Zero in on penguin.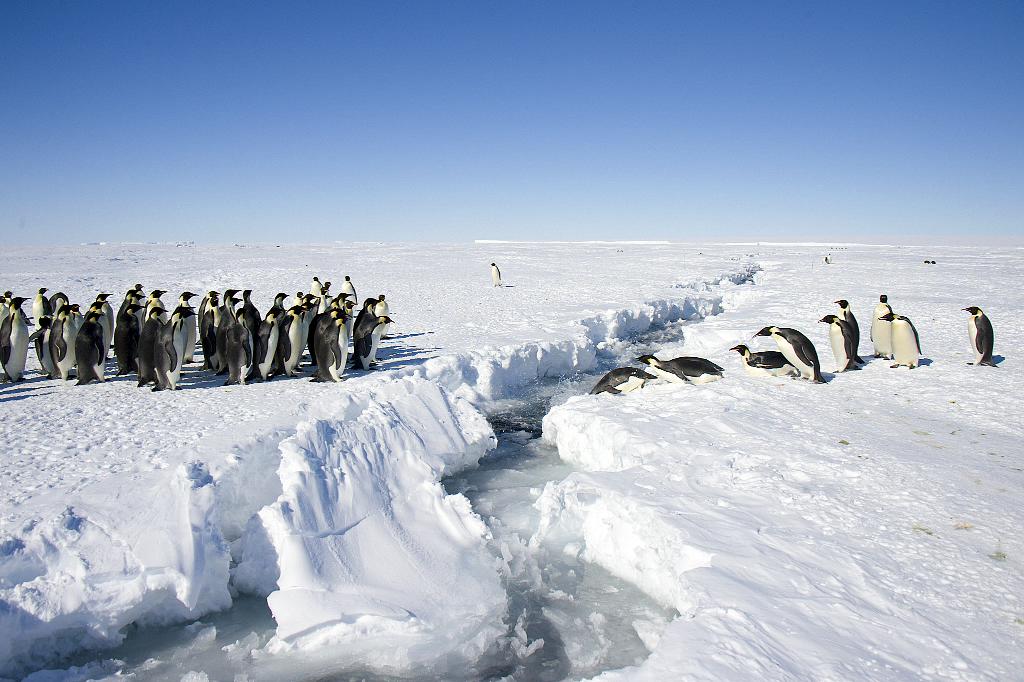
Zeroed in: box=[303, 277, 327, 310].
